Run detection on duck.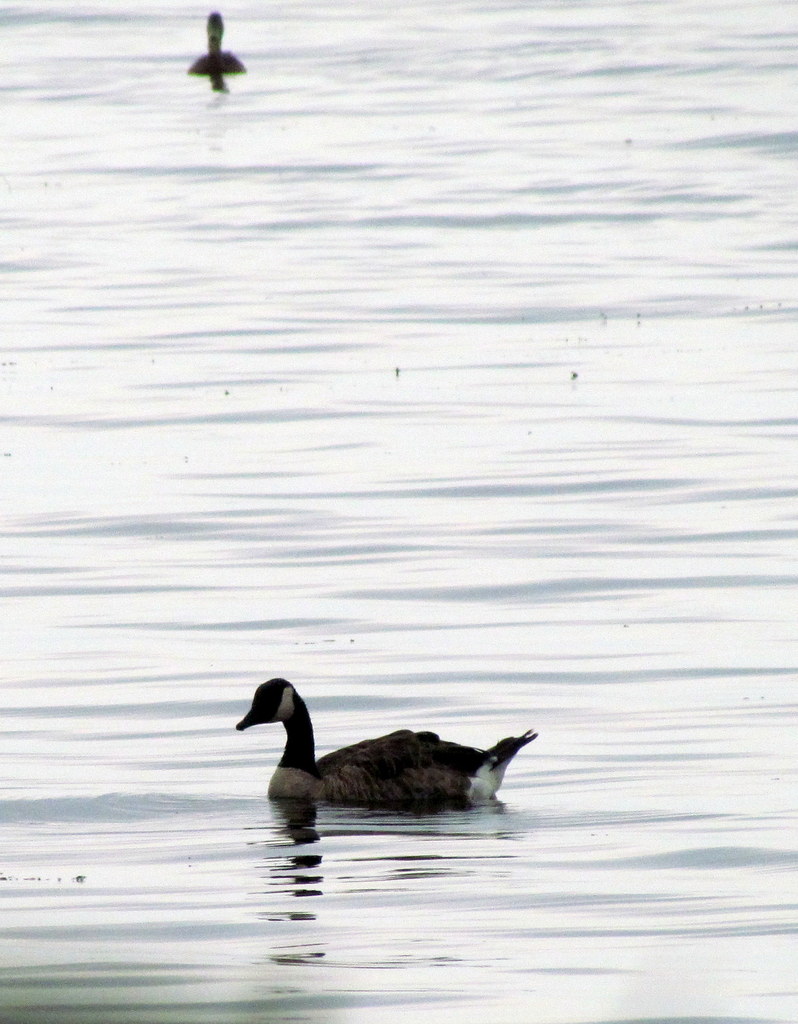
Result: bbox=(216, 675, 548, 823).
